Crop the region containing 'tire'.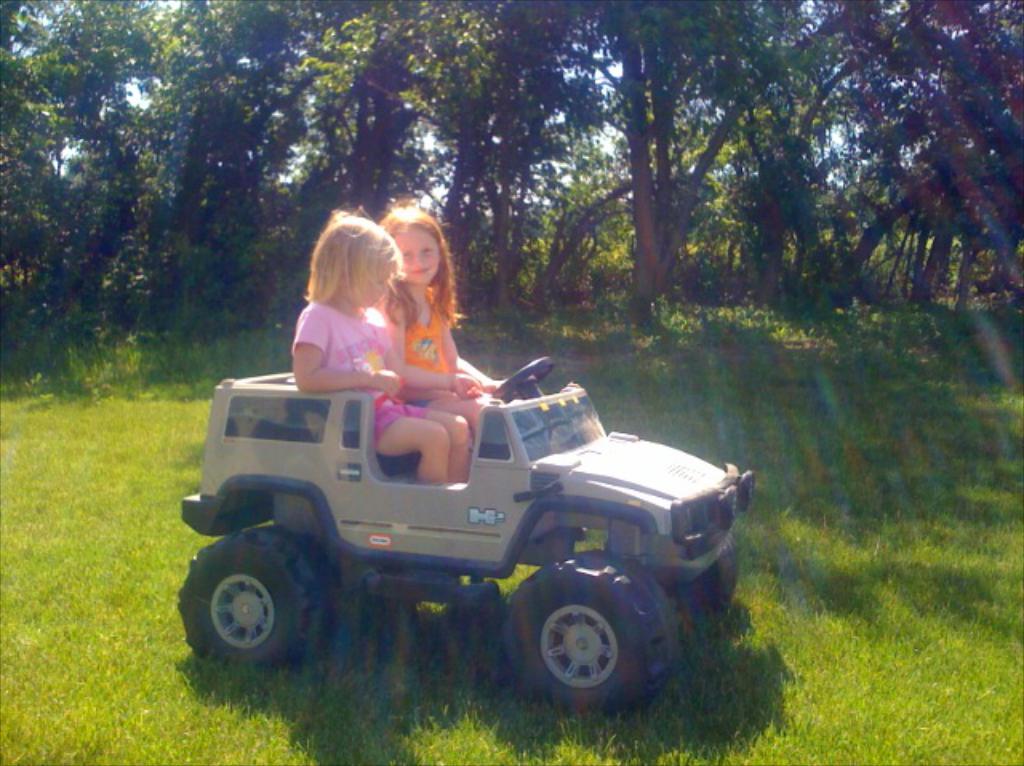
Crop region: 174/533/330/665.
